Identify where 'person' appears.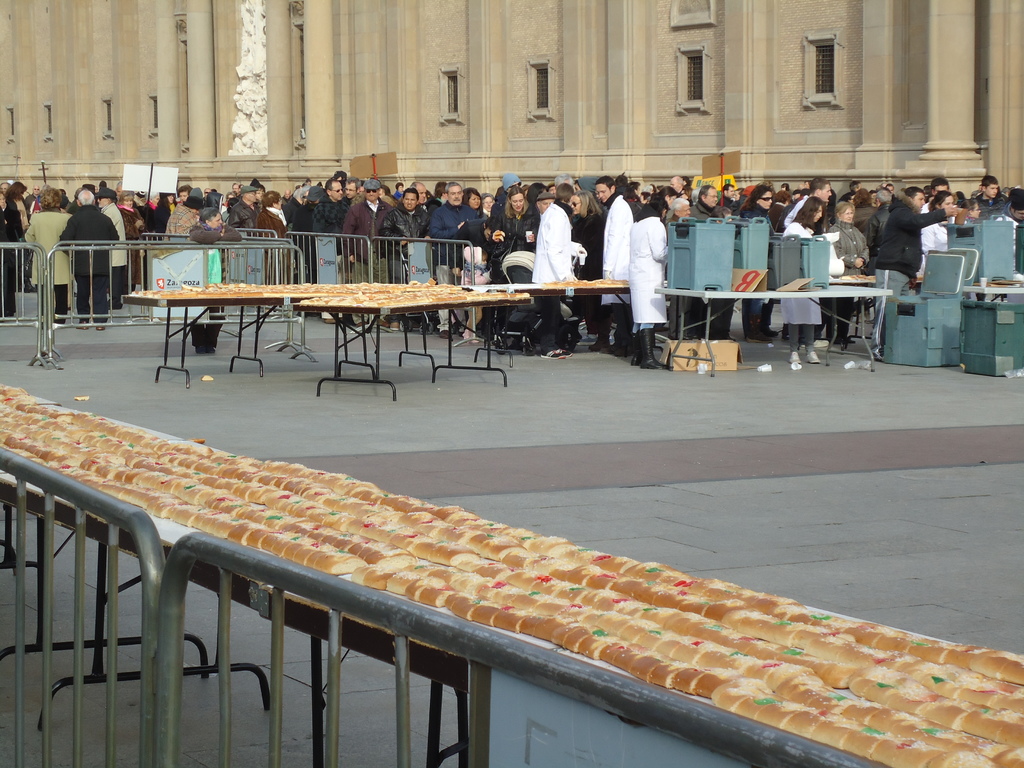
Appears at bbox=[180, 207, 242, 248].
